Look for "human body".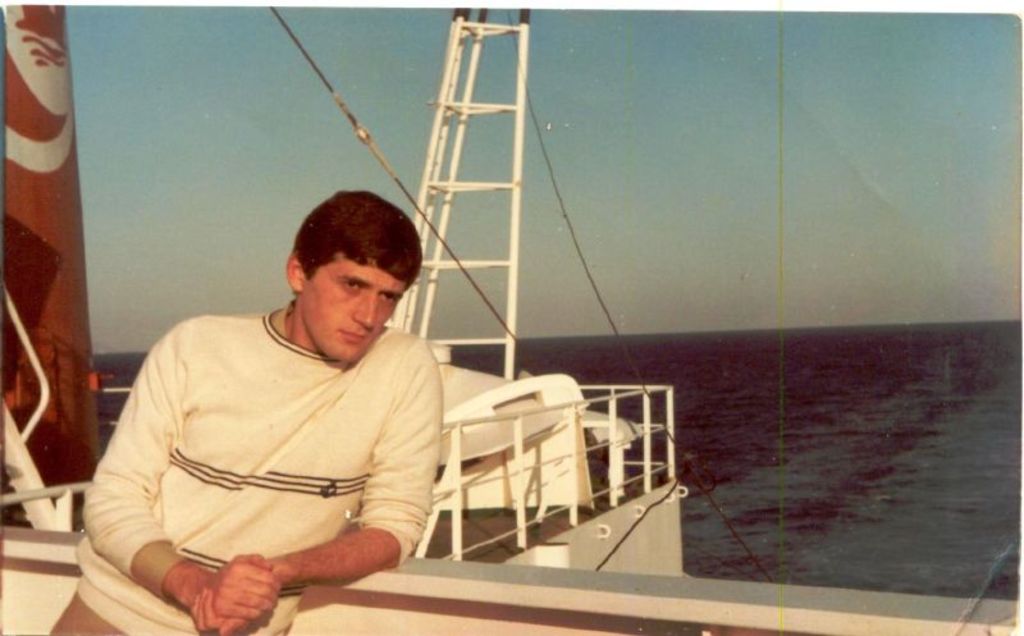
Found: 63,180,475,617.
